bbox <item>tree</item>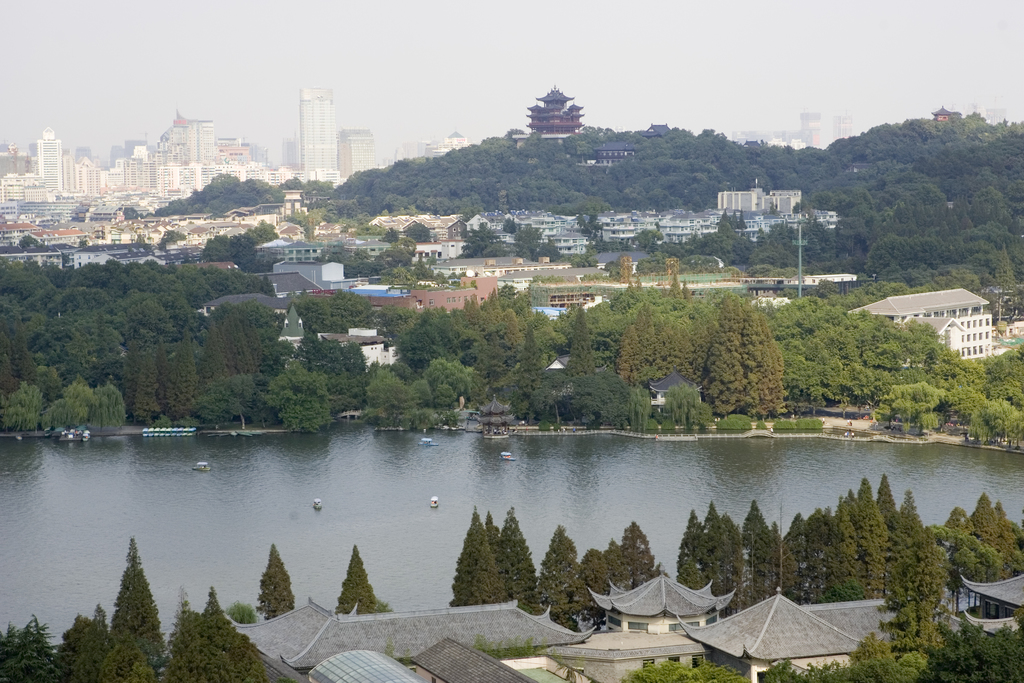
[left=915, top=271, right=988, bottom=296]
